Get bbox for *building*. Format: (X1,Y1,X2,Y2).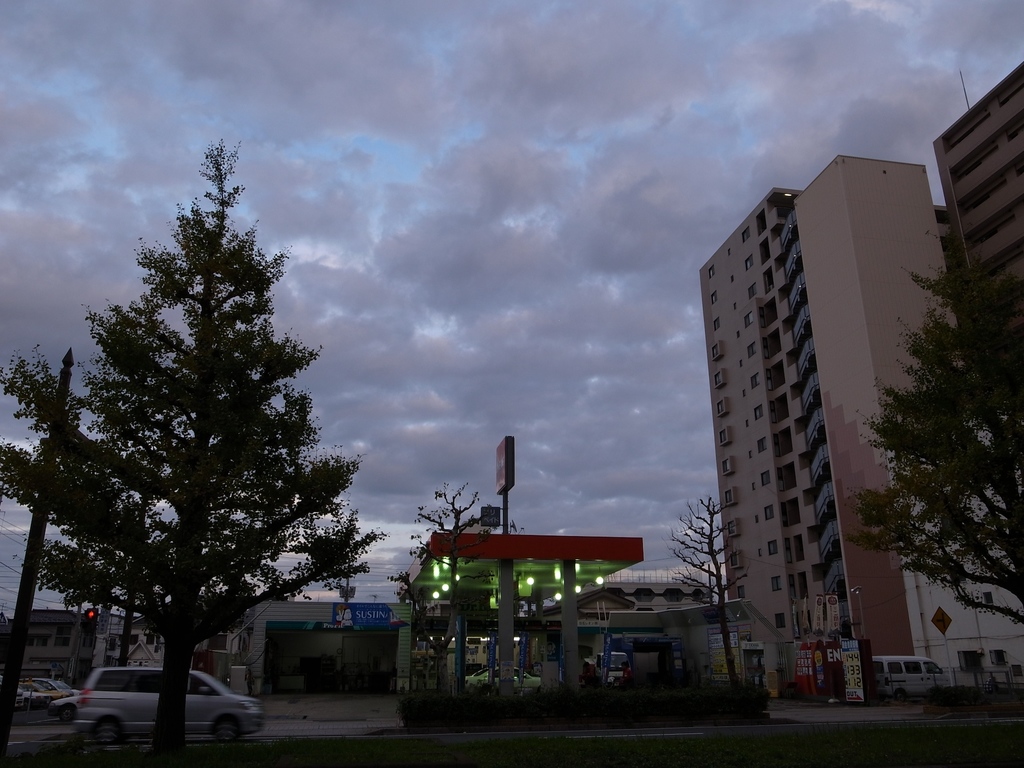
(11,610,81,691).
